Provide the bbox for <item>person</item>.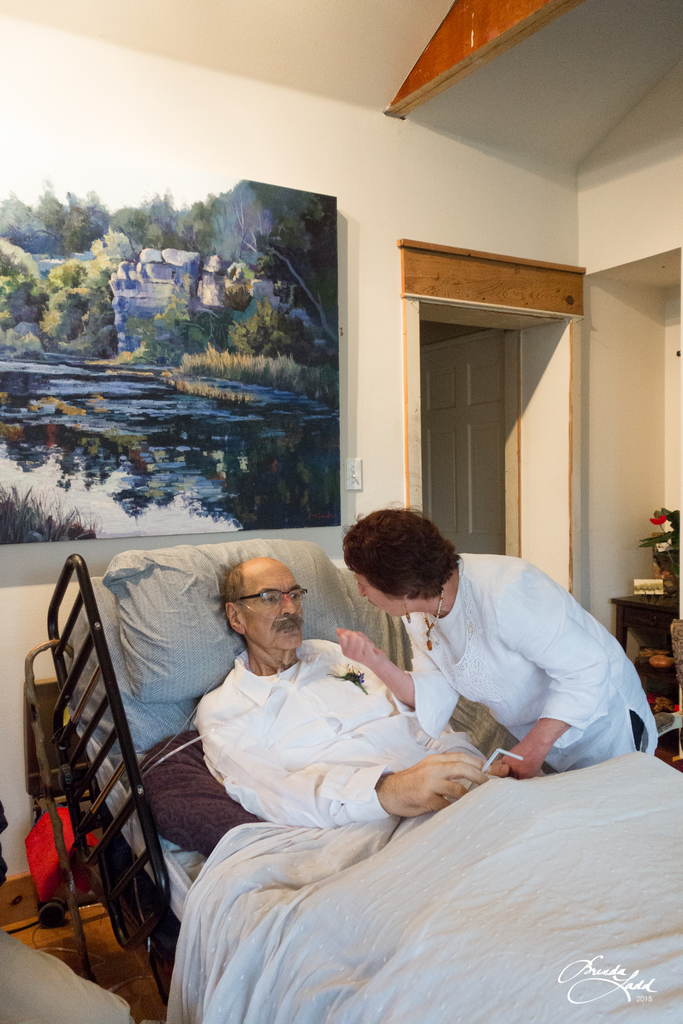
rect(193, 541, 493, 818).
